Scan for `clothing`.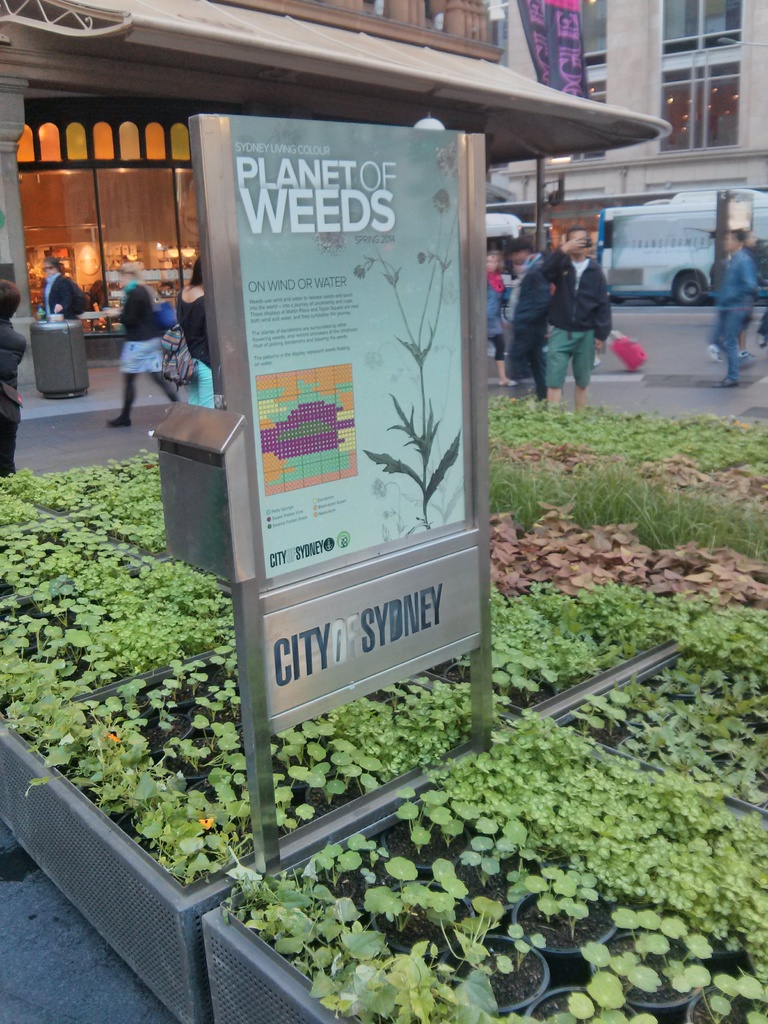
Scan result: [x1=712, y1=253, x2=763, y2=381].
